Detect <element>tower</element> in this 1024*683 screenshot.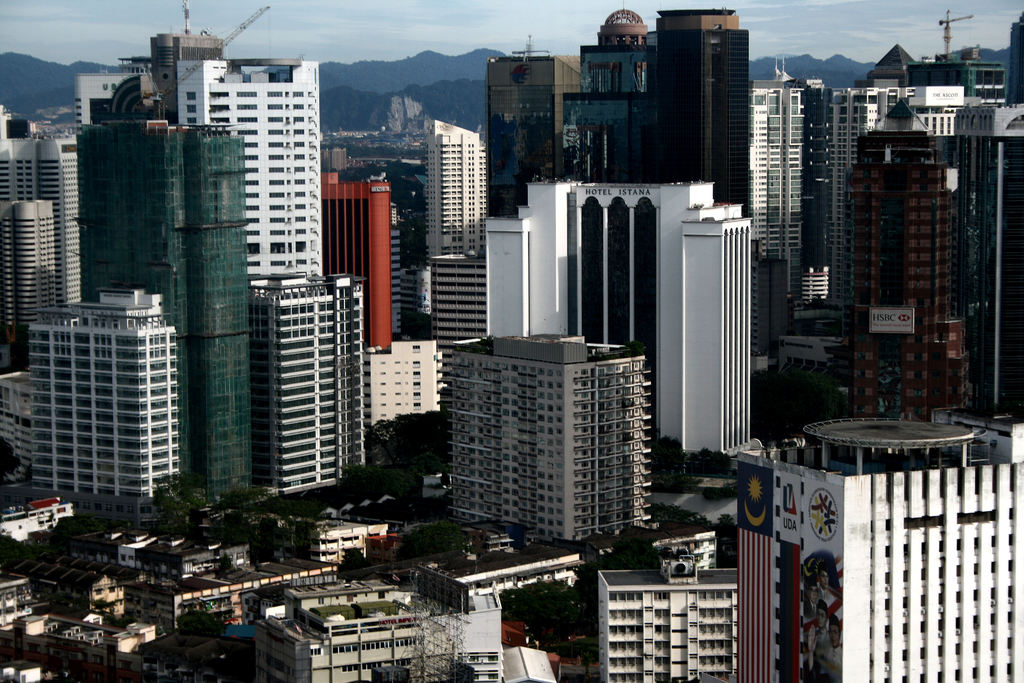
Detection: x1=0 y1=114 x2=81 y2=300.
